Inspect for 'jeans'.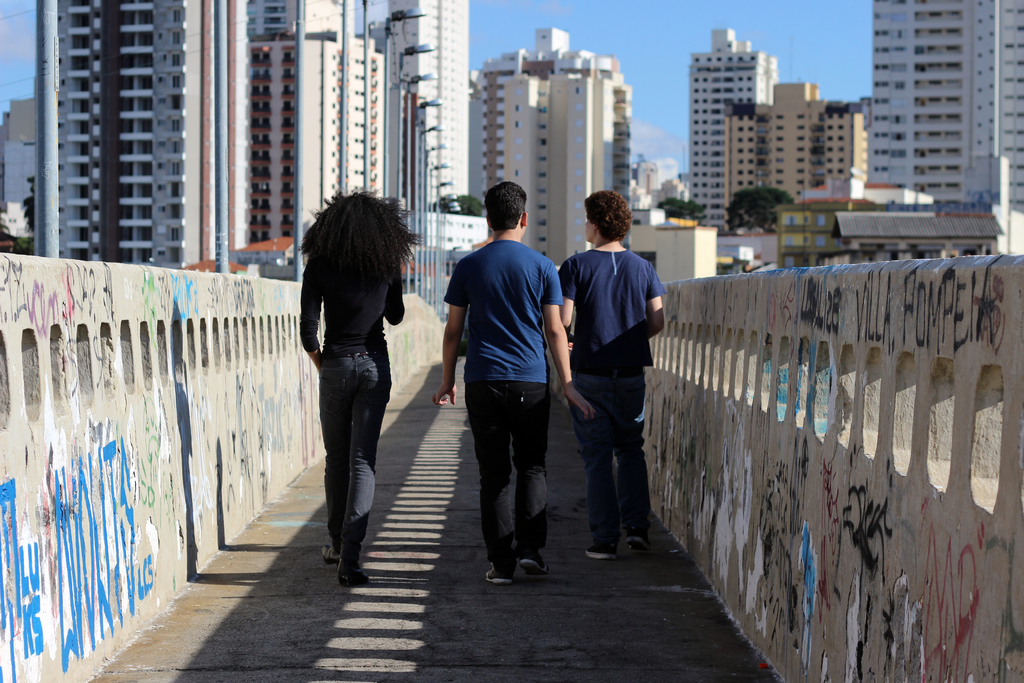
Inspection: (x1=307, y1=341, x2=392, y2=575).
